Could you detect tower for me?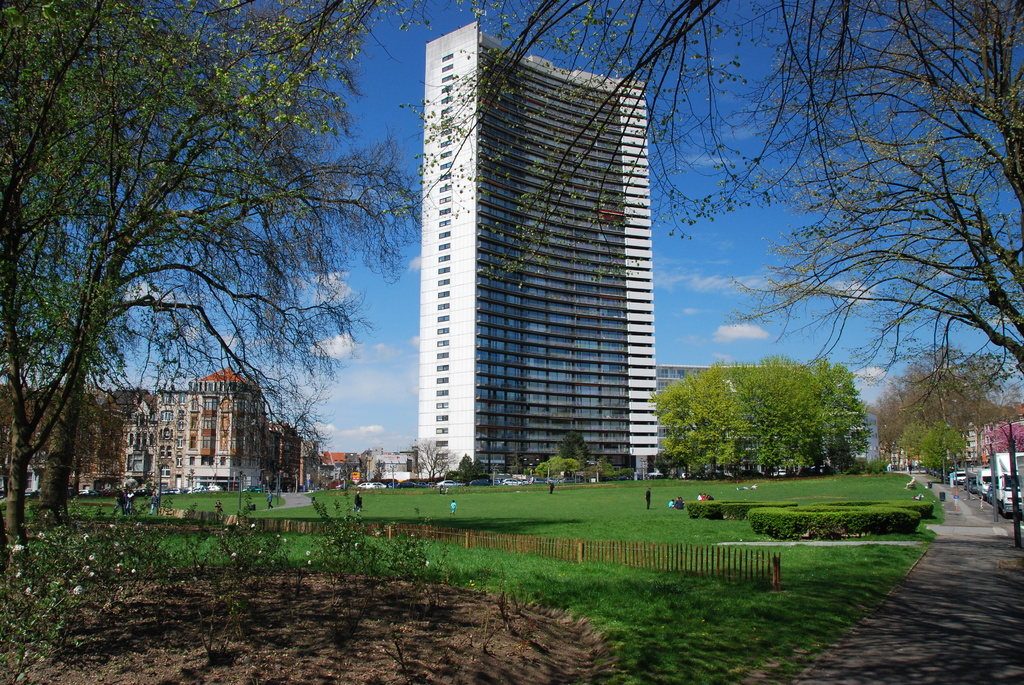
Detection result: [386,26,676,479].
